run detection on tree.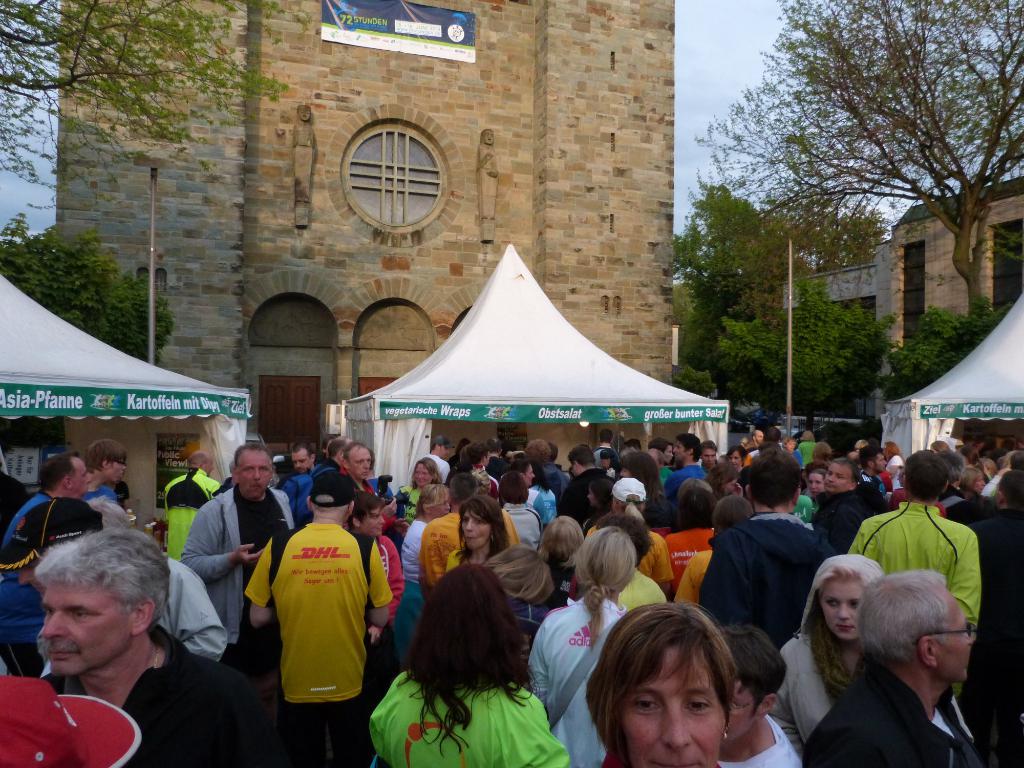
Result: <region>3, 211, 168, 370</region>.
